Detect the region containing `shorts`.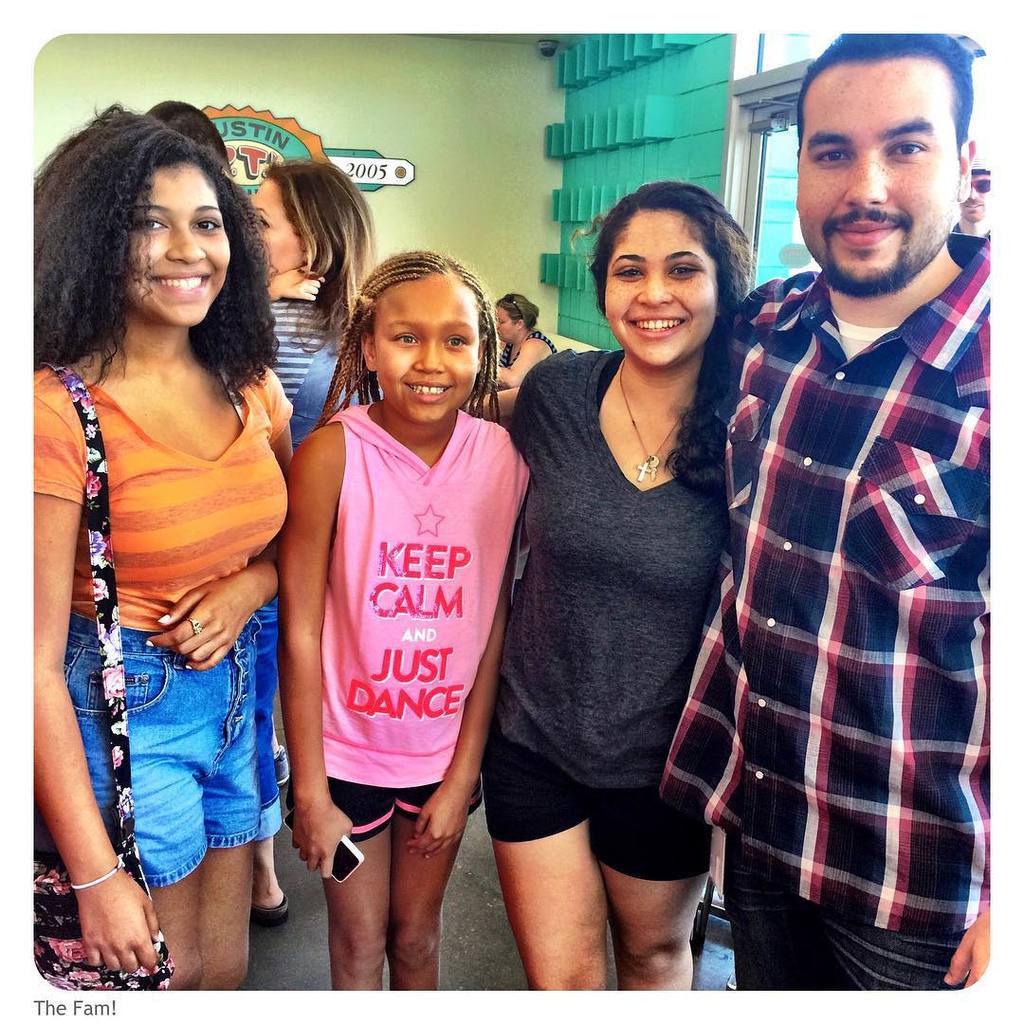
62,615,260,883.
